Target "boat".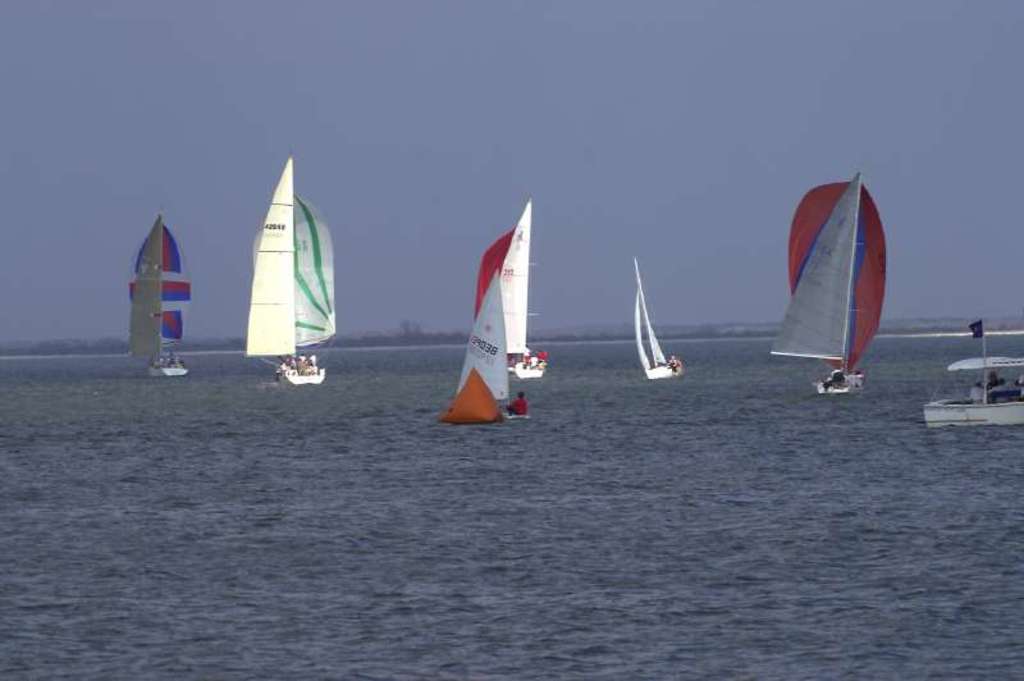
Target region: locate(915, 324, 1023, 434).
